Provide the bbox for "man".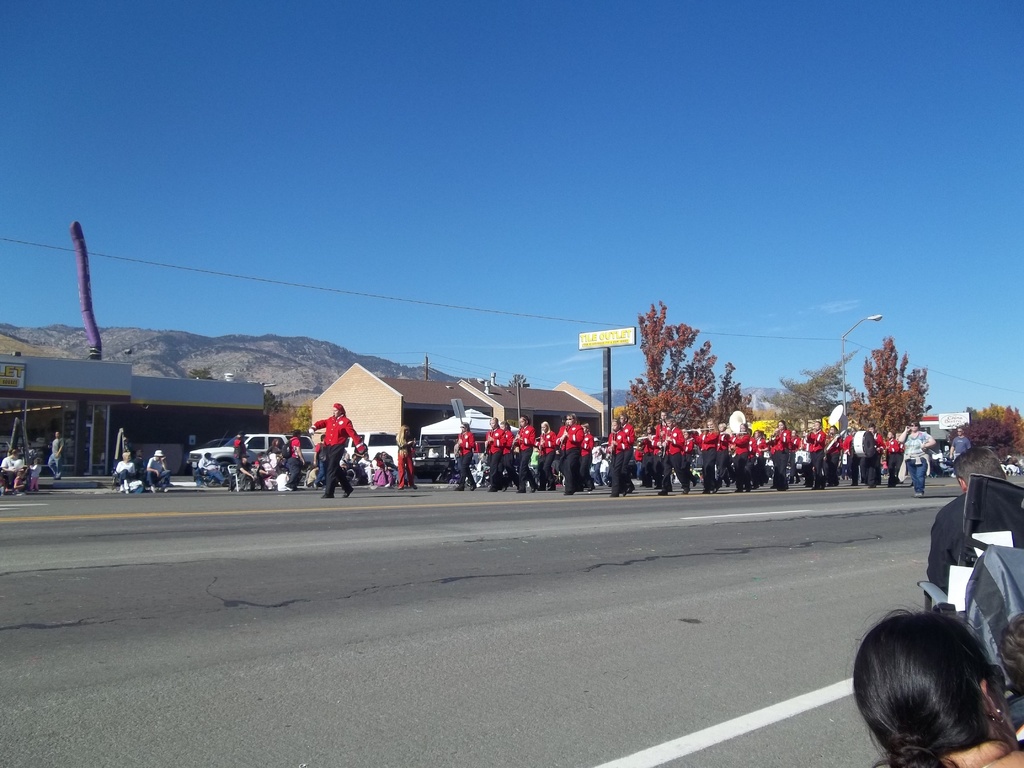
147:450:169:491.
